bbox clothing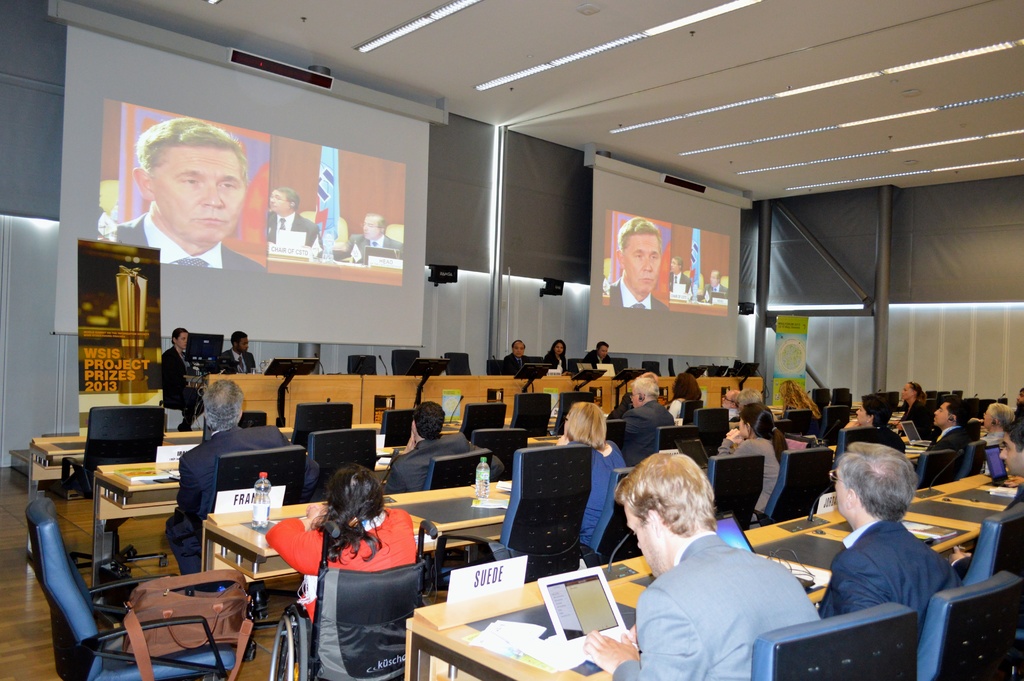
select_region(819, 516, 964, 620)
